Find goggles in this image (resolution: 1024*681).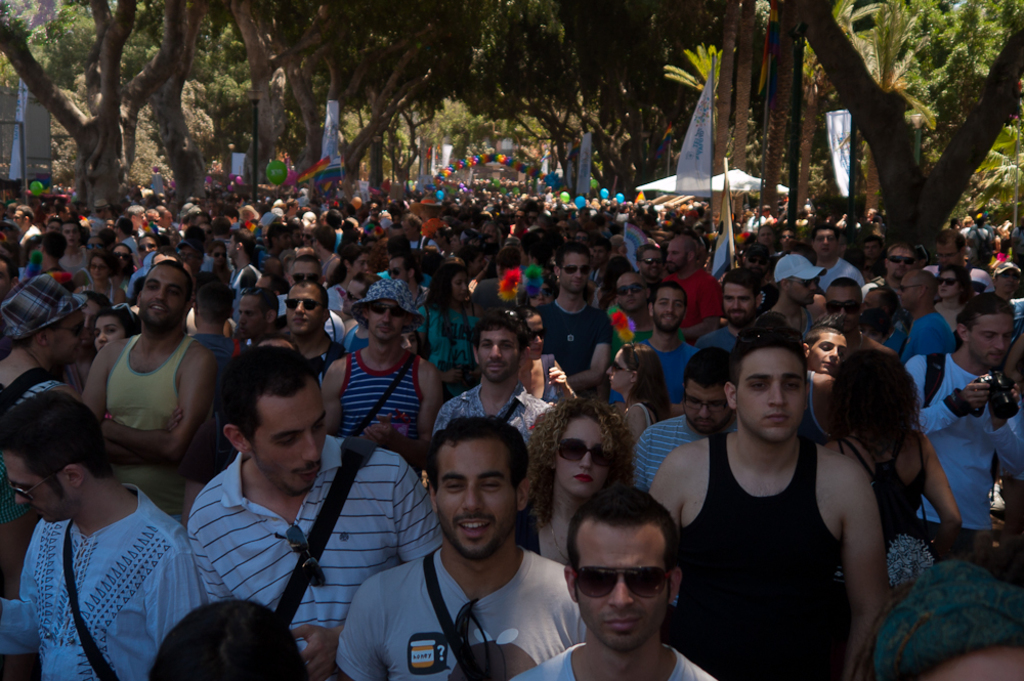
610,361,632,372.
